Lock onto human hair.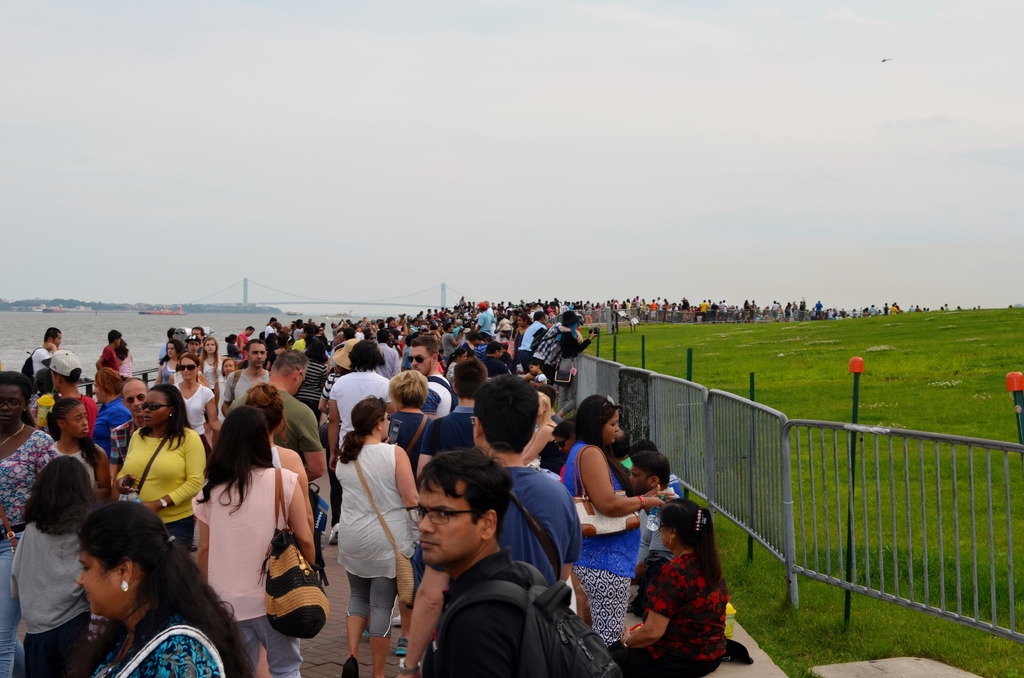
Locked: (203,339,221,351).
